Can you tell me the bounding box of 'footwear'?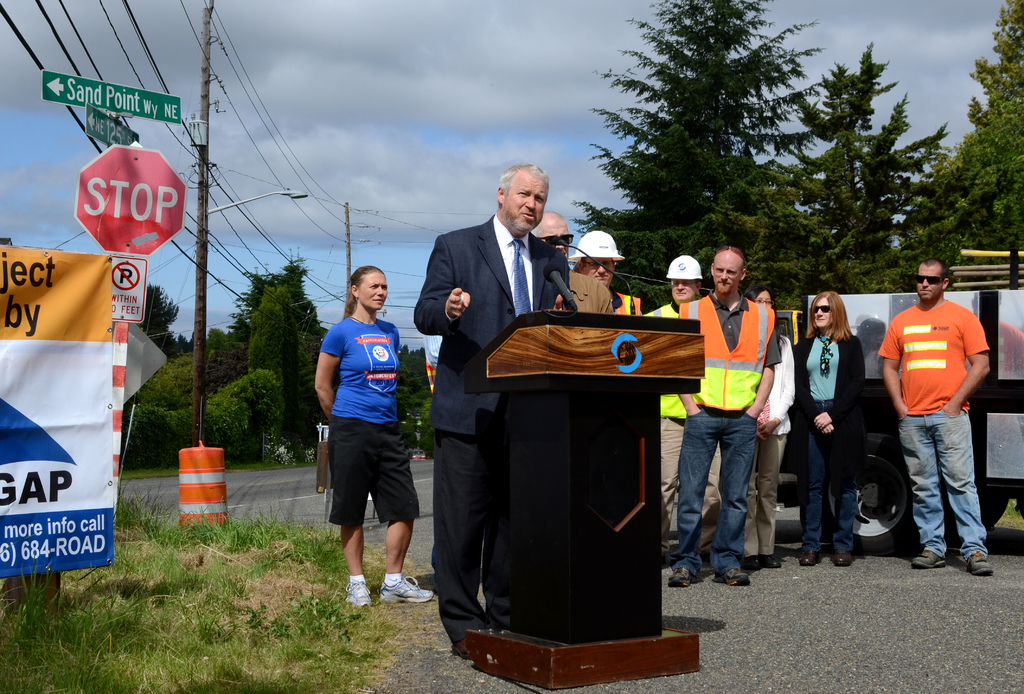
bbox(797, 551, 821, 566).
